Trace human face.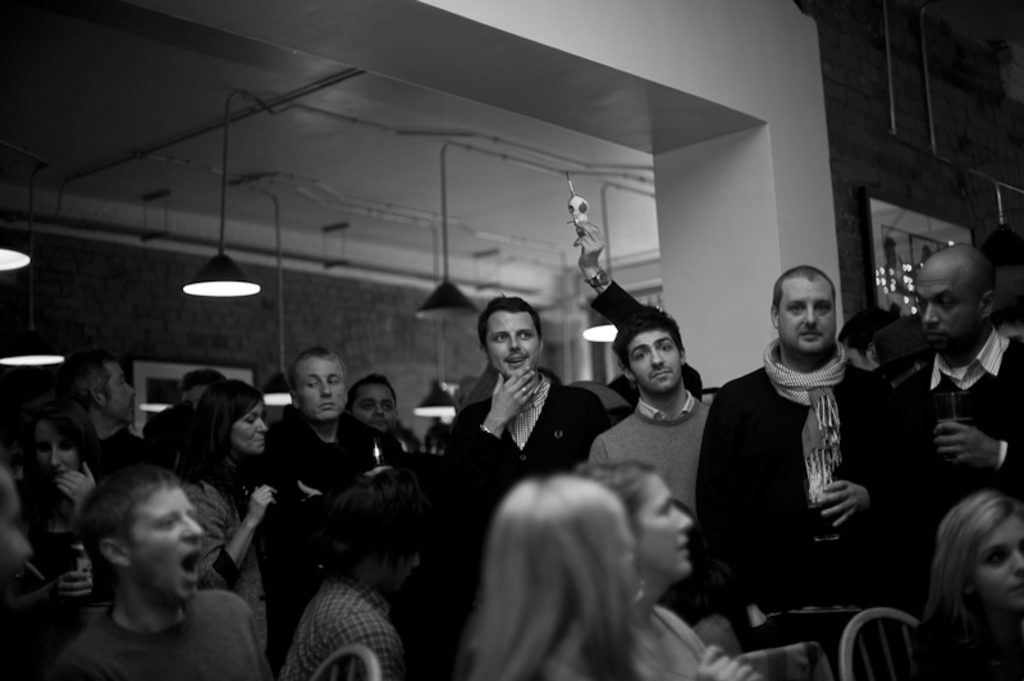
Traced to [915, 269, 974, 343].
